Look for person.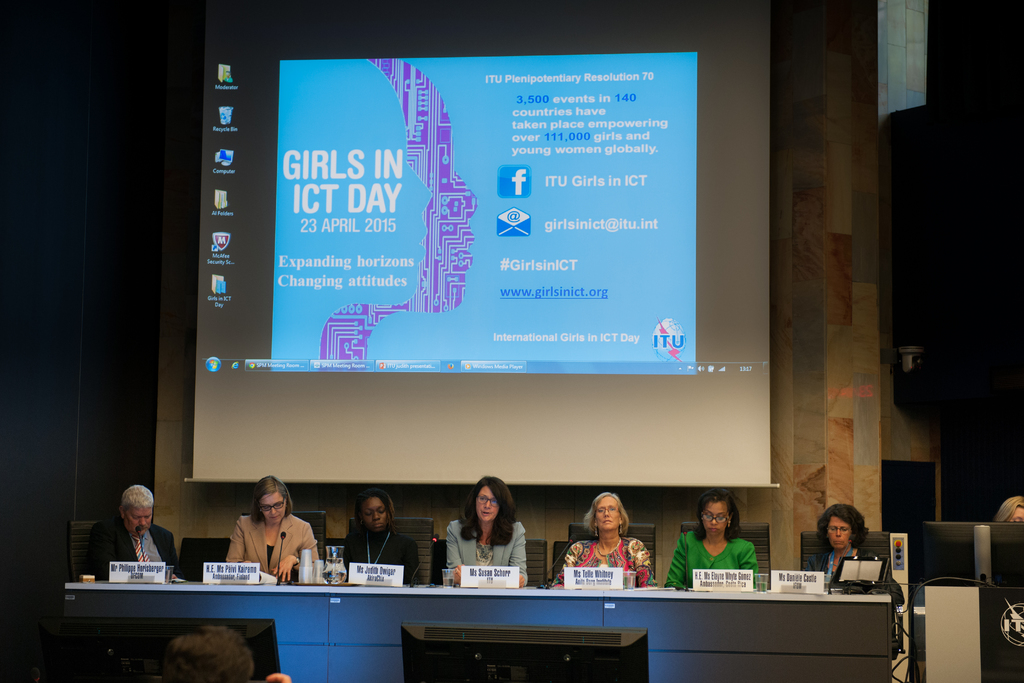
Found: pyautogui.locateOnScreen(447, 474, 531, 579).
